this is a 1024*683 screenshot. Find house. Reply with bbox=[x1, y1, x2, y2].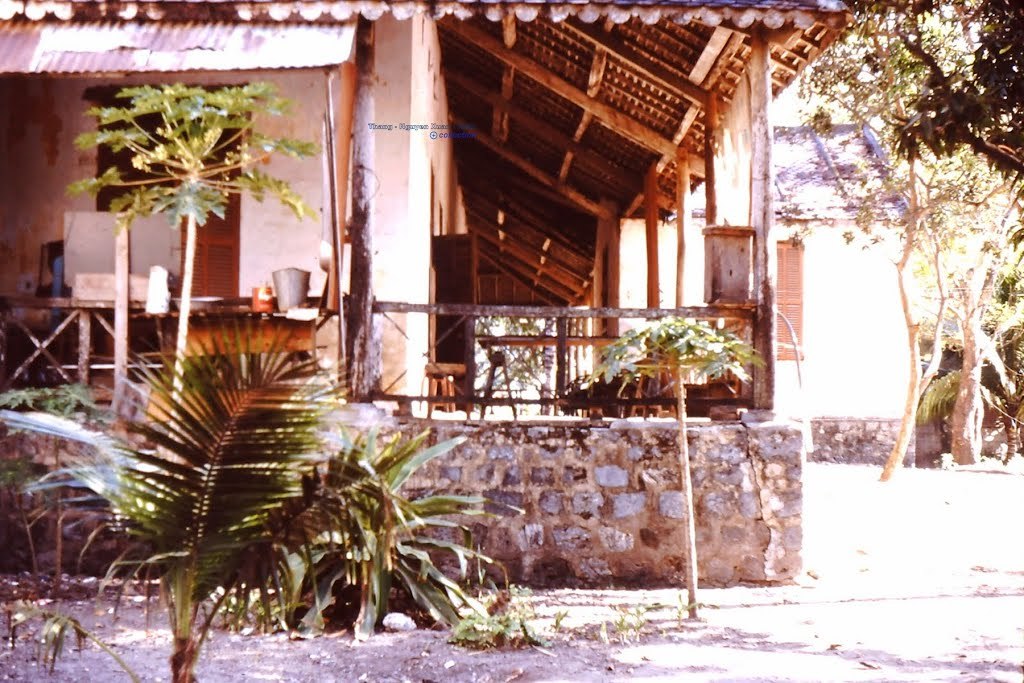
bbox=[619, 113, 922, 415].
